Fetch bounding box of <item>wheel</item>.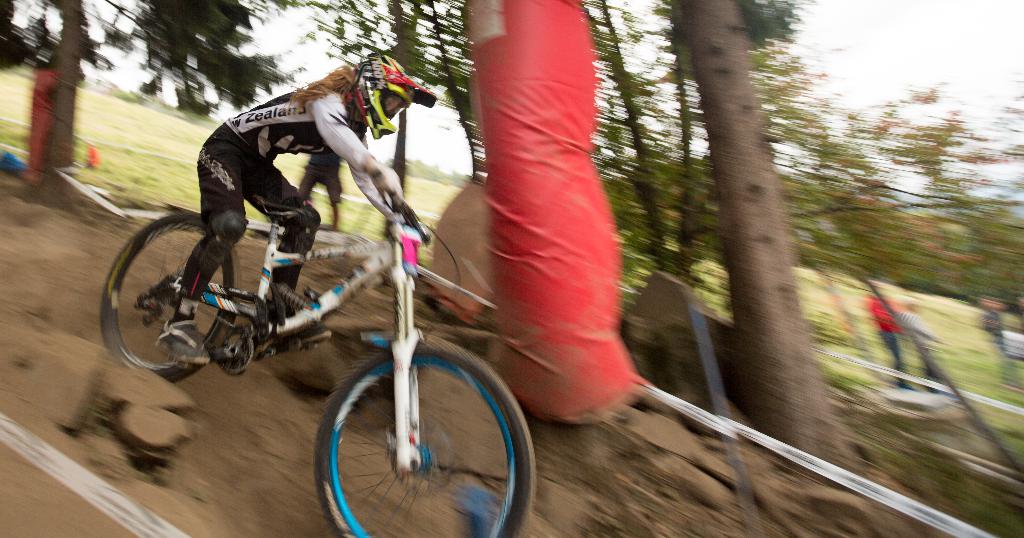
Bbox: box(312, 329, 539, 537).
